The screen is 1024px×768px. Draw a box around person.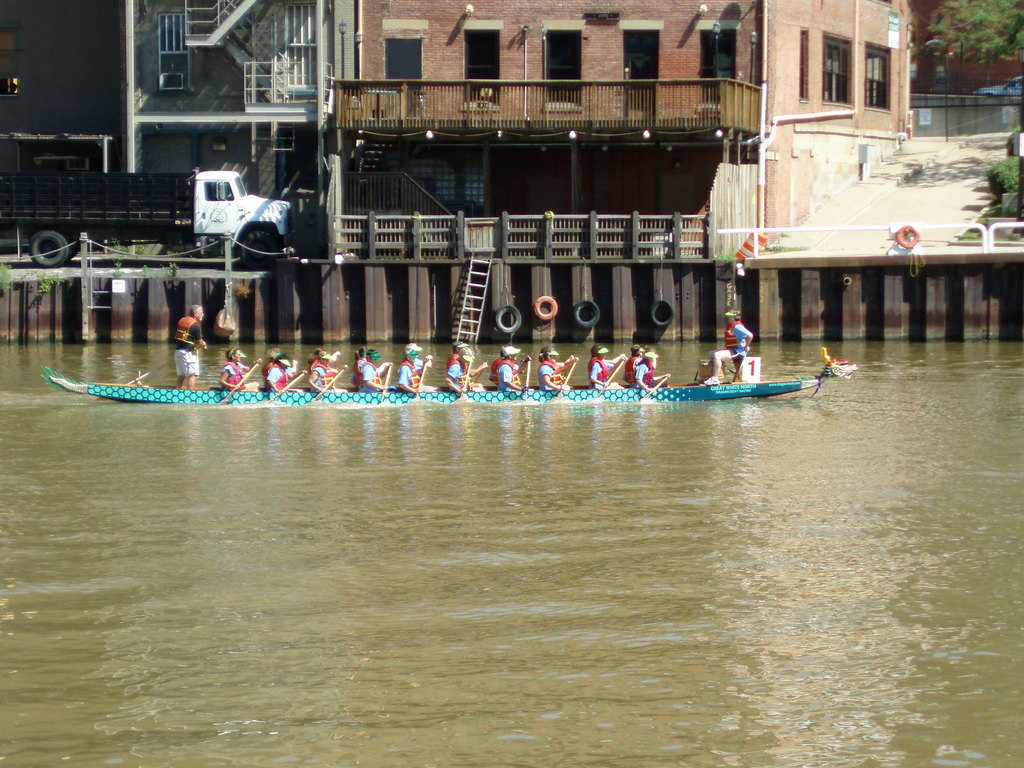
bbox=(306, 356, 342, 393).
